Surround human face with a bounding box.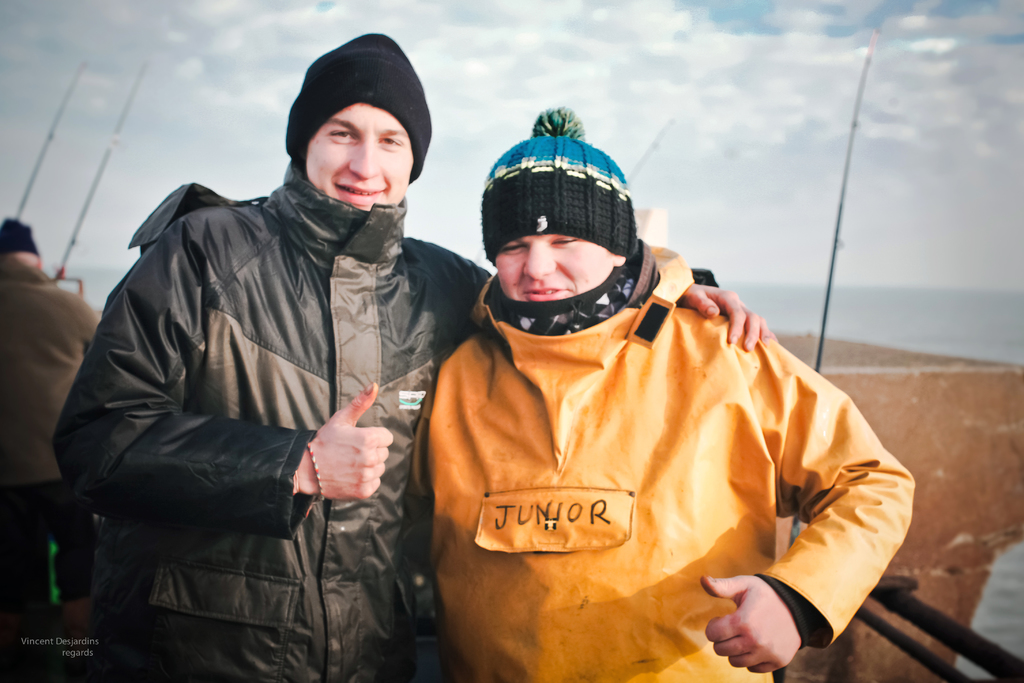
left=311, top=101, right=419, bottom=214.
